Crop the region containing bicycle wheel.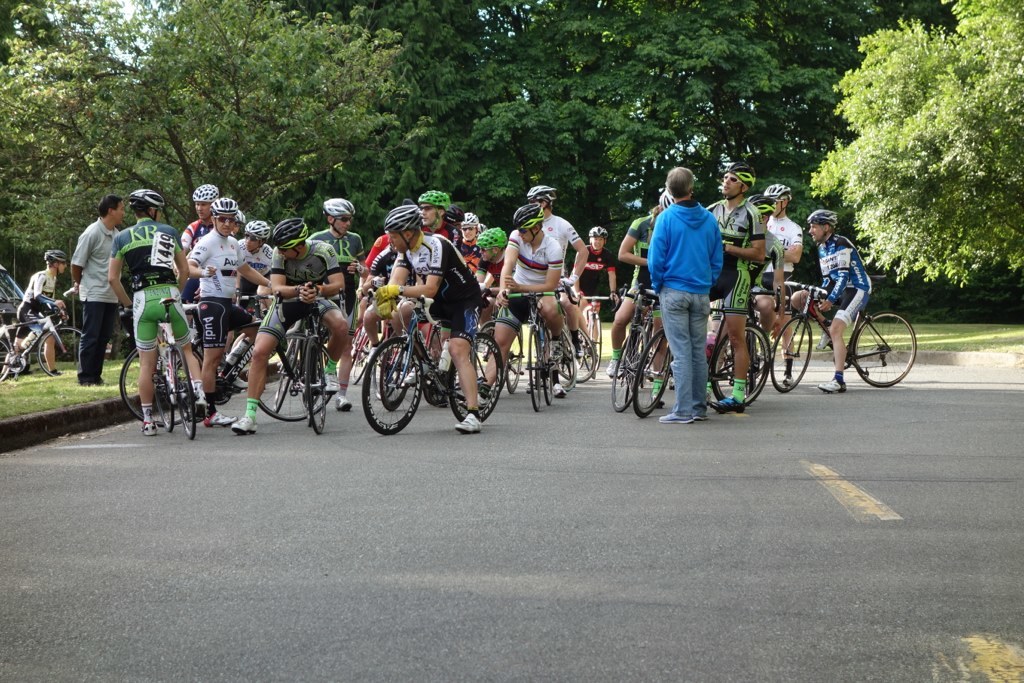
Crop region: crop(362, 334, 420, 430).
